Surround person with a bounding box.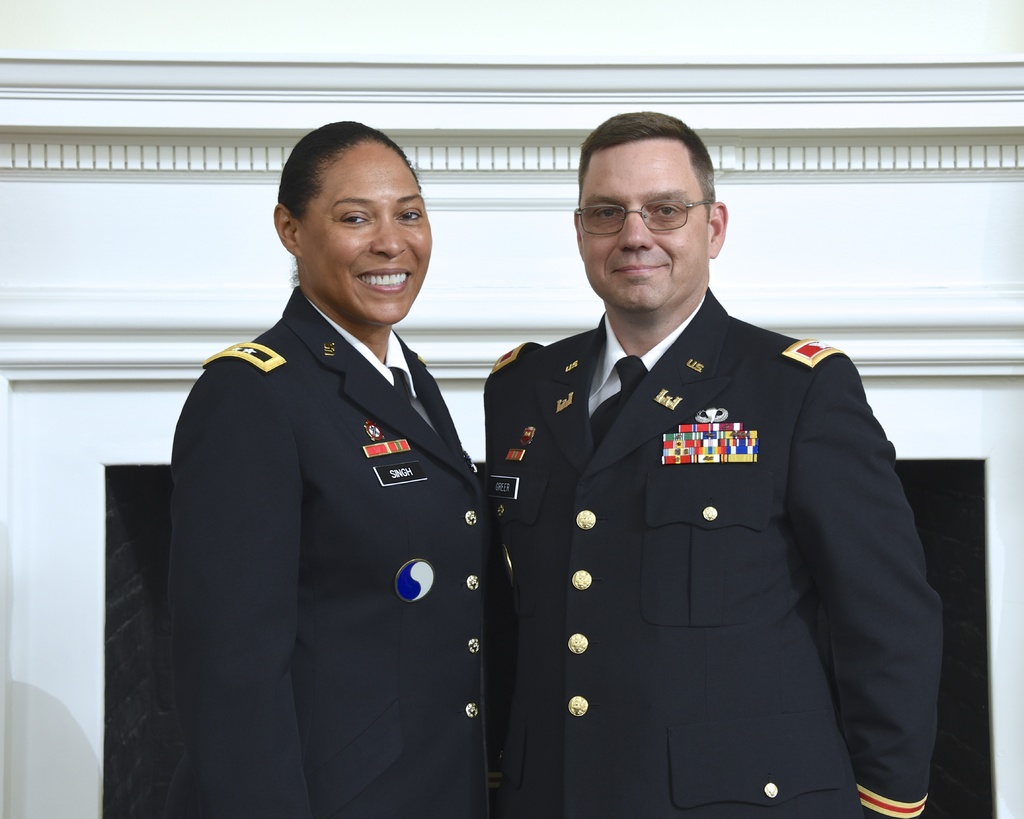
Rect(496, 133, 931, 818).
